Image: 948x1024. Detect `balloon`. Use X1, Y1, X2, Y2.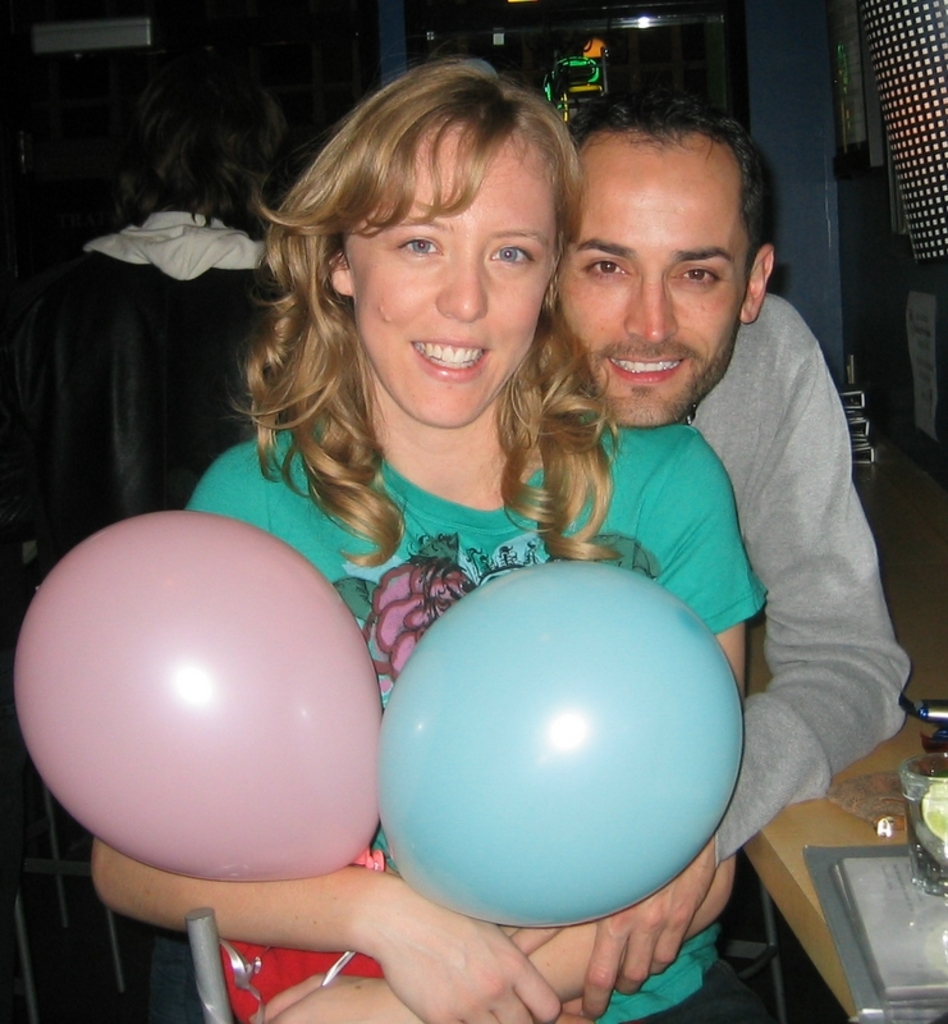
374, 562, 742, 932.
